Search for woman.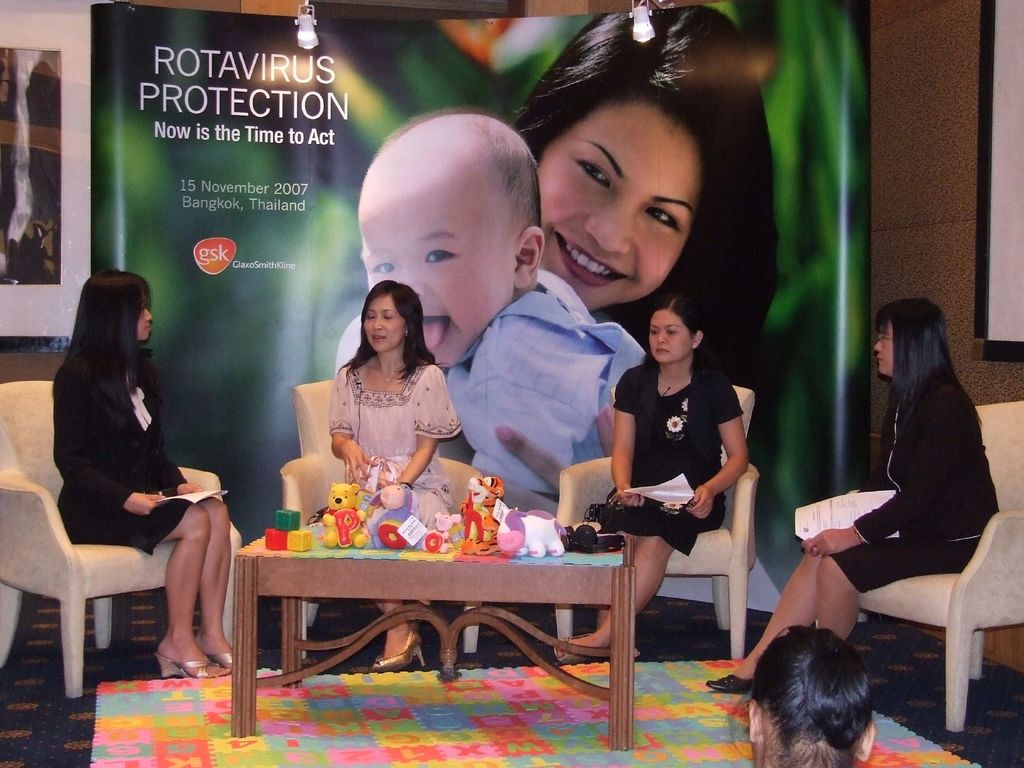
Found at box=[727, 616, 881, 767].
